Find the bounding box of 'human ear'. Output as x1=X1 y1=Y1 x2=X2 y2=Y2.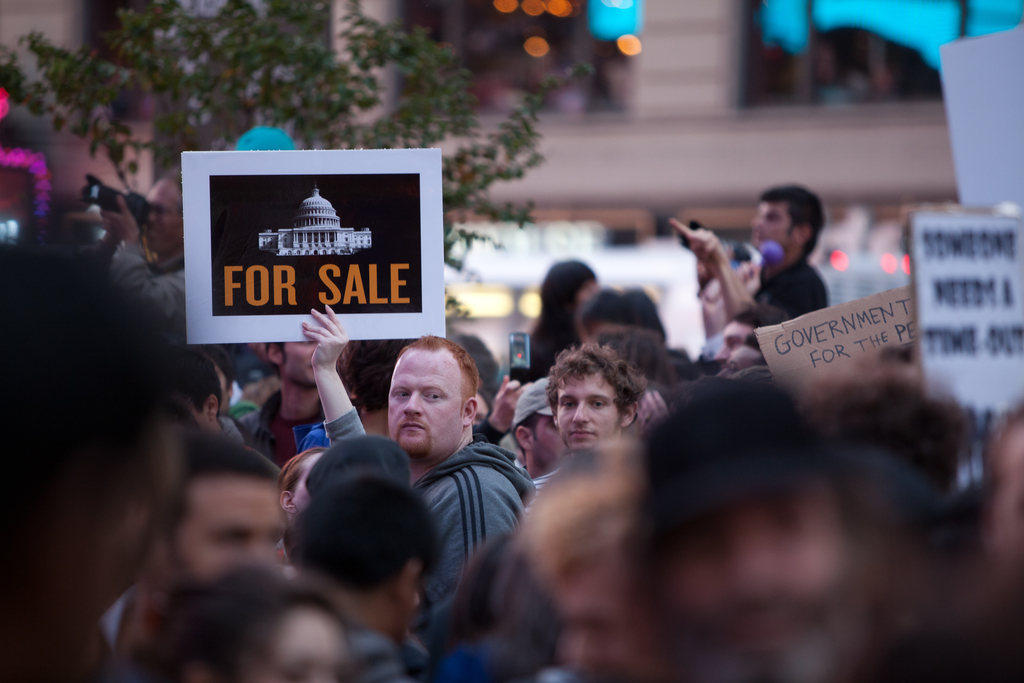
x1=551 y1=404 x2=560 y2=427.
